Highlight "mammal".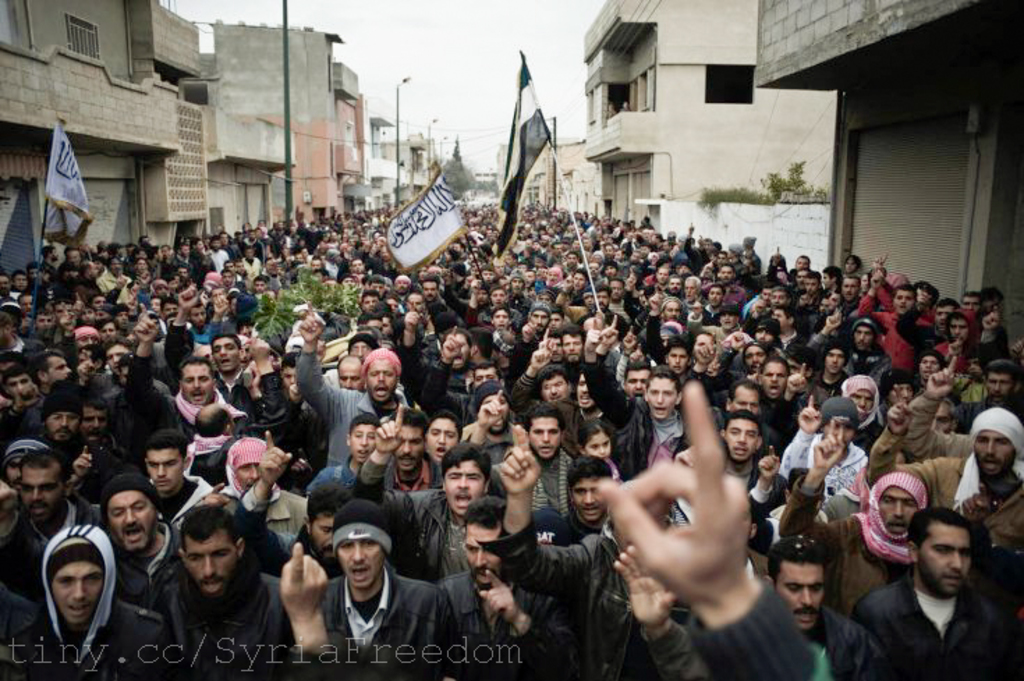
Highlighted region: 127/499/273/664.
